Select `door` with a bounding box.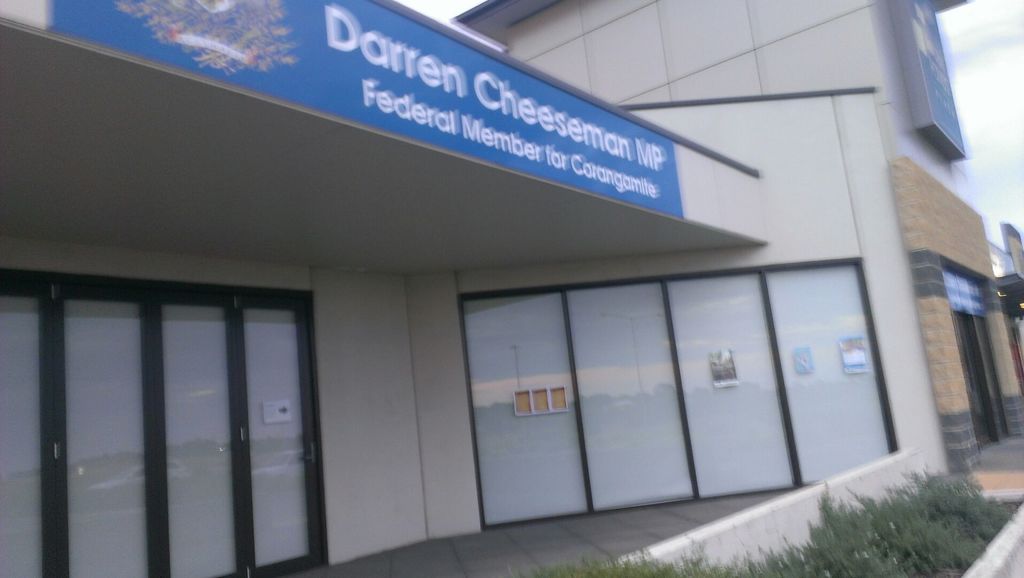
box=[148, 301, 254, 577].
